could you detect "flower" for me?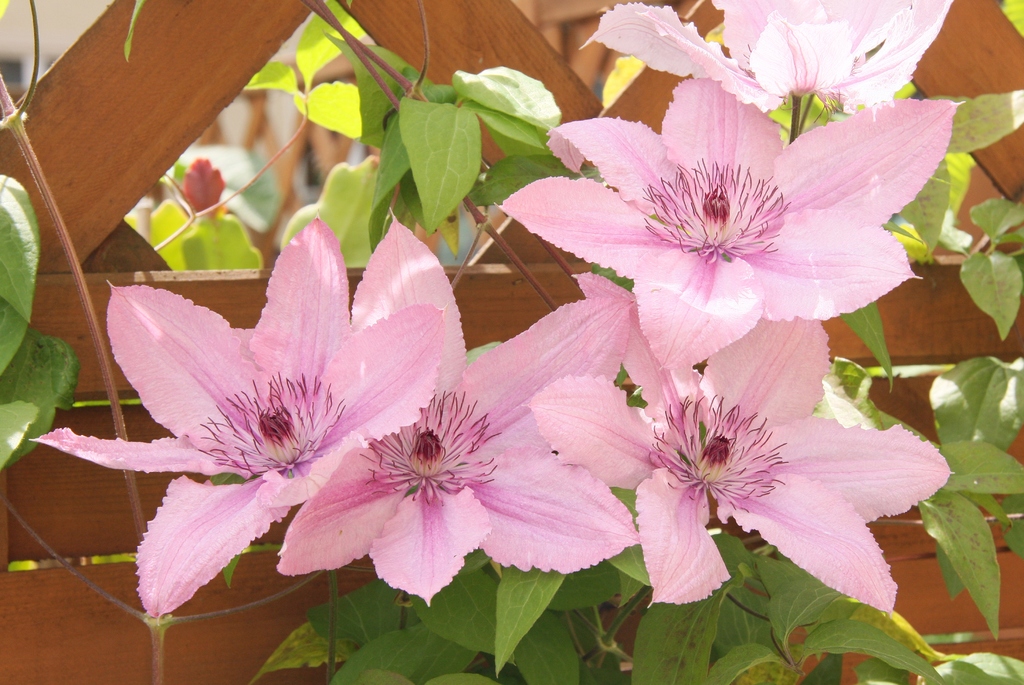
Detection result: box(503, 97, 964, 371).
